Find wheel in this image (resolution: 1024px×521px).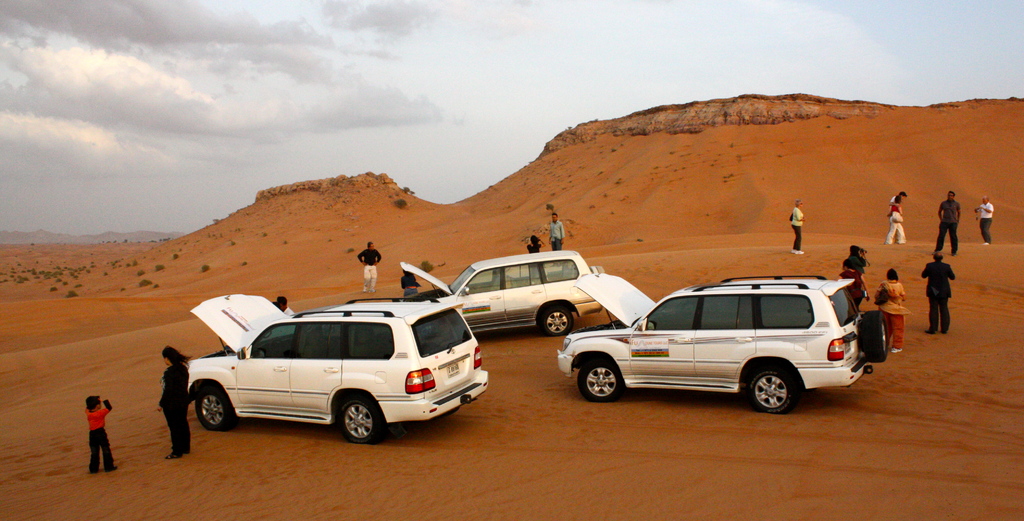
select_region(194, 382, 232, 432).
